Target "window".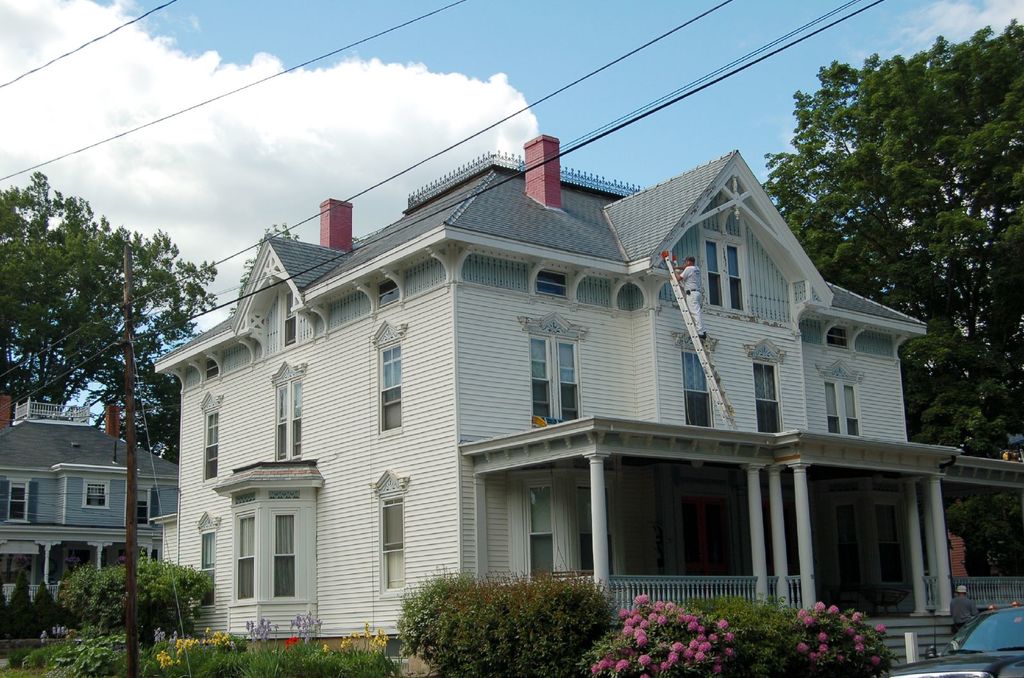
Target region: select_region(519, 310, 590, 429).
